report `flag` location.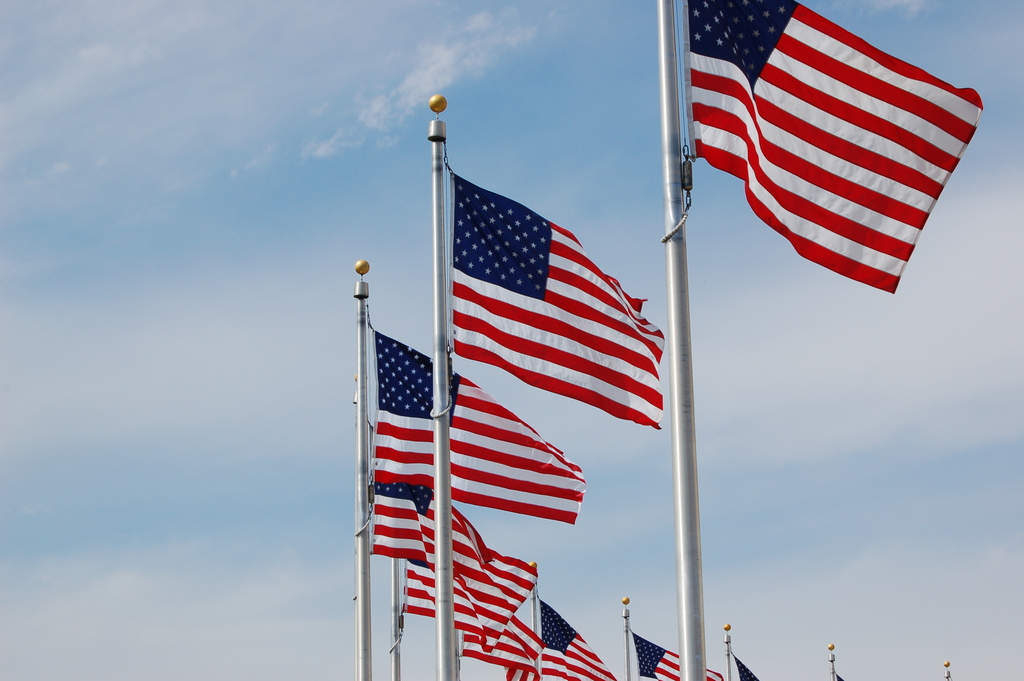
Report: bbox=[628, 630, 722, 680].
